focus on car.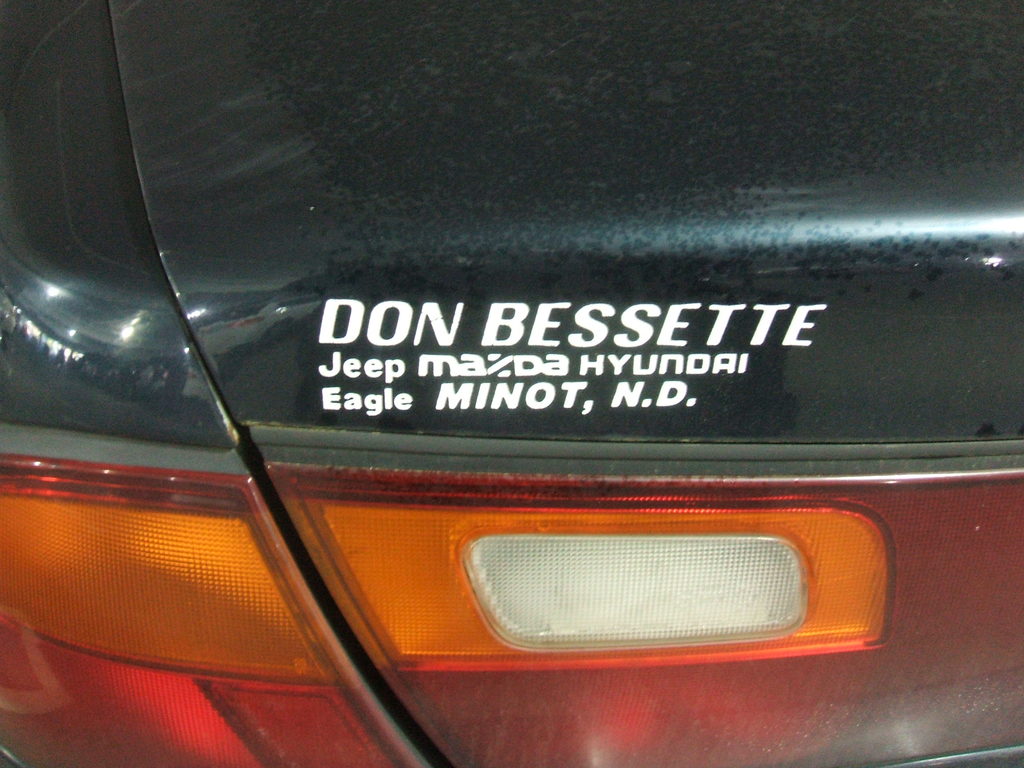
Focused at [0, 0, 1023, 767].
